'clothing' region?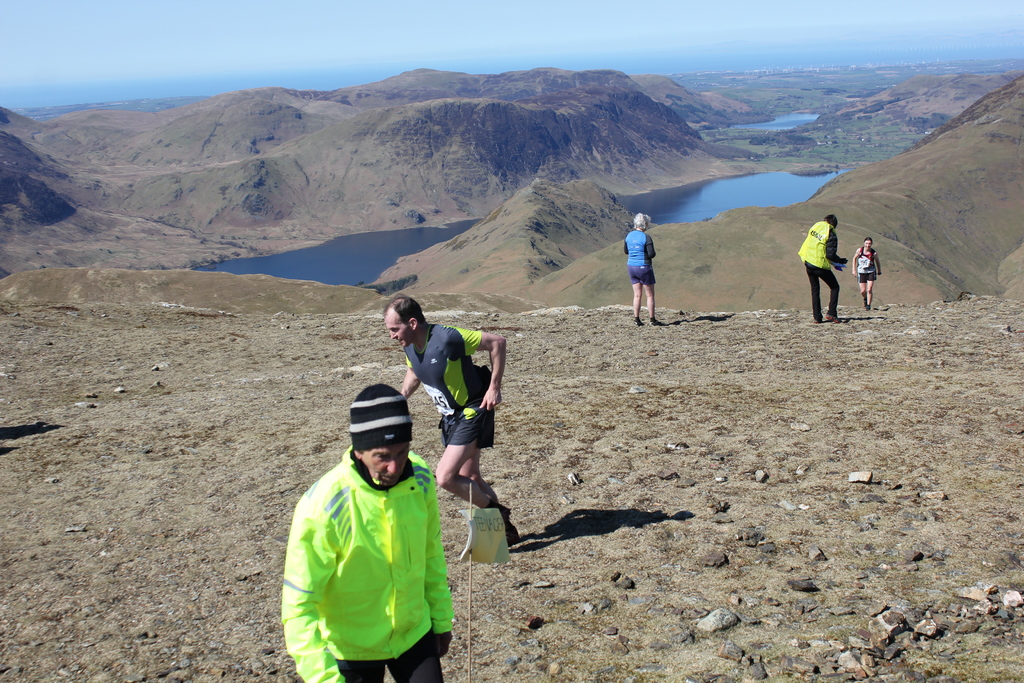
l=282, t=447, r=454, b=682
